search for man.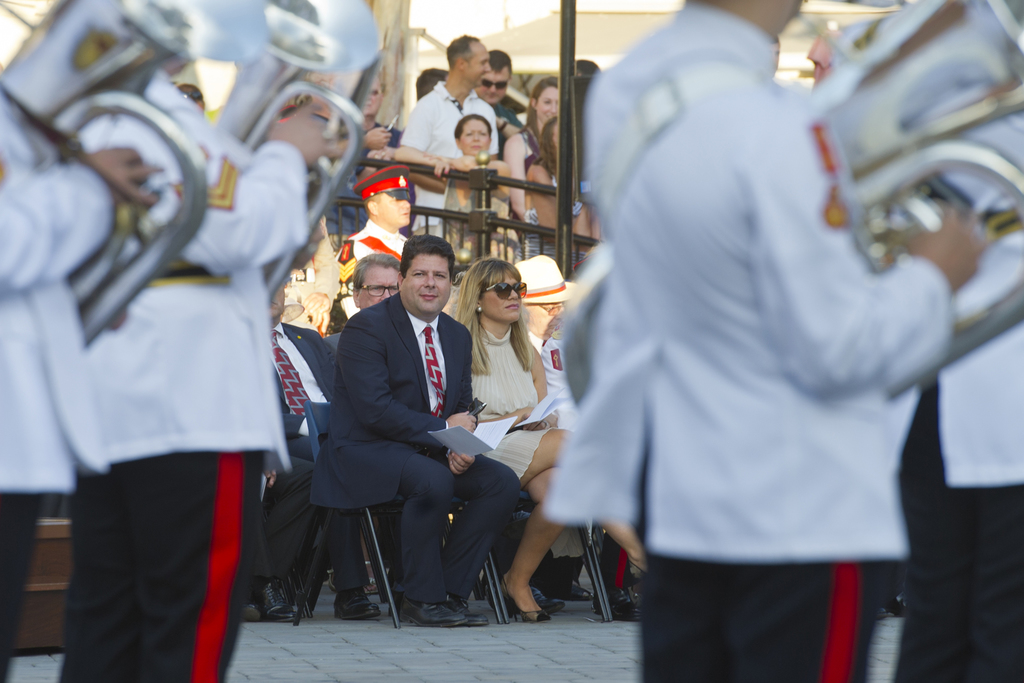
Found at crop(400, 34, 500, 232).
